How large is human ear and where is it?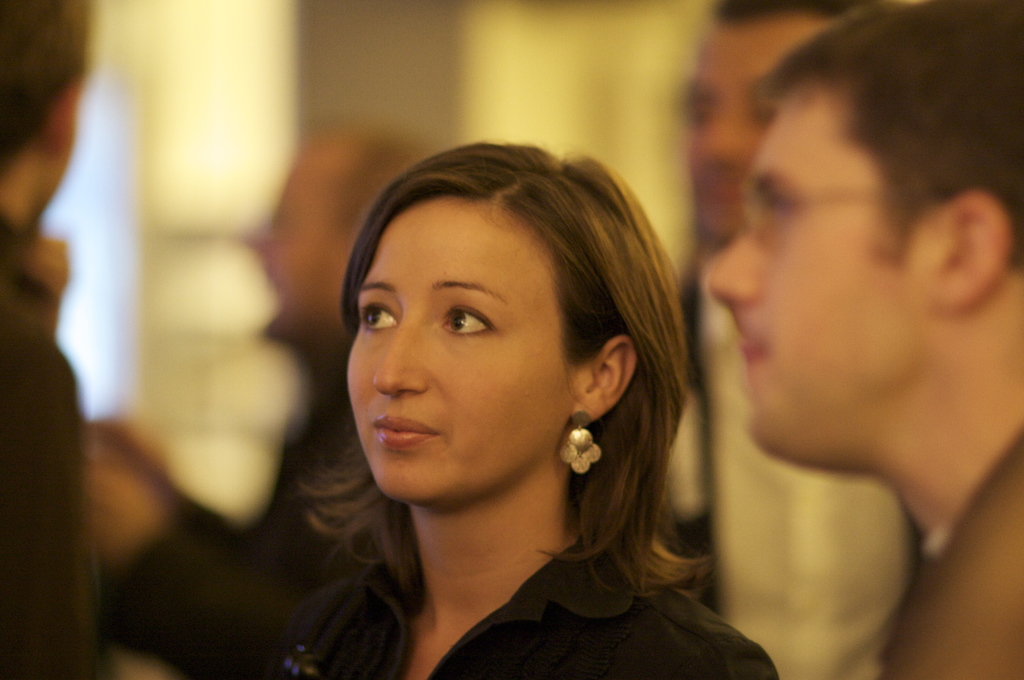
Bounding box: l=932, t=193, r=1016, b=308.
